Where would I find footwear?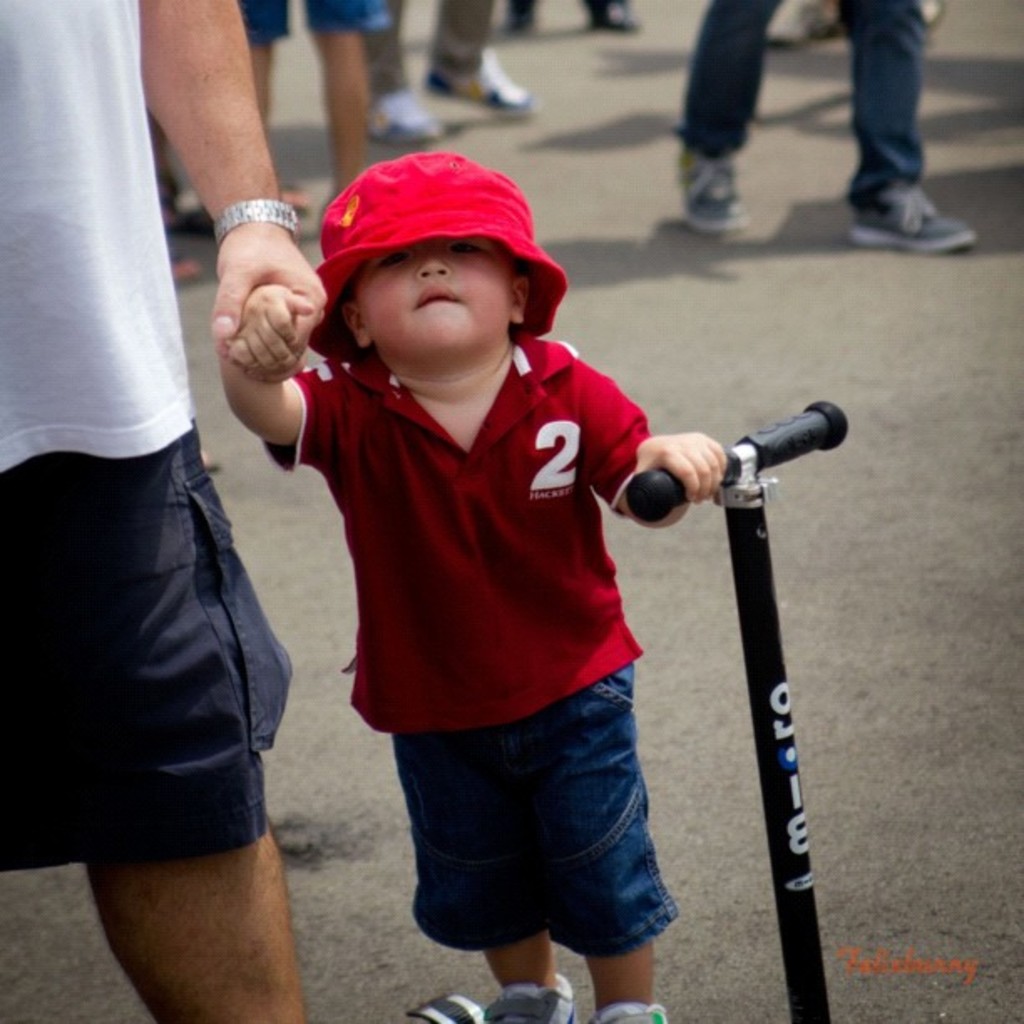
At left=403, top=992, right=477, bottom=1022.
